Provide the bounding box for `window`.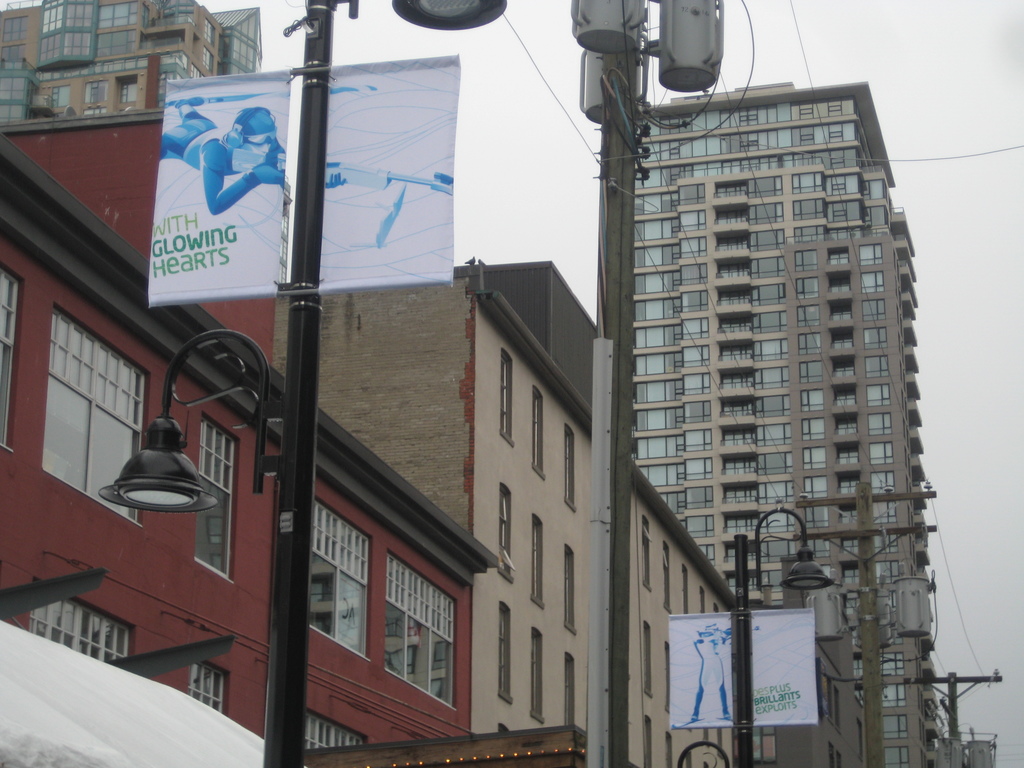
l=202, t=19, r=218, b=39.
